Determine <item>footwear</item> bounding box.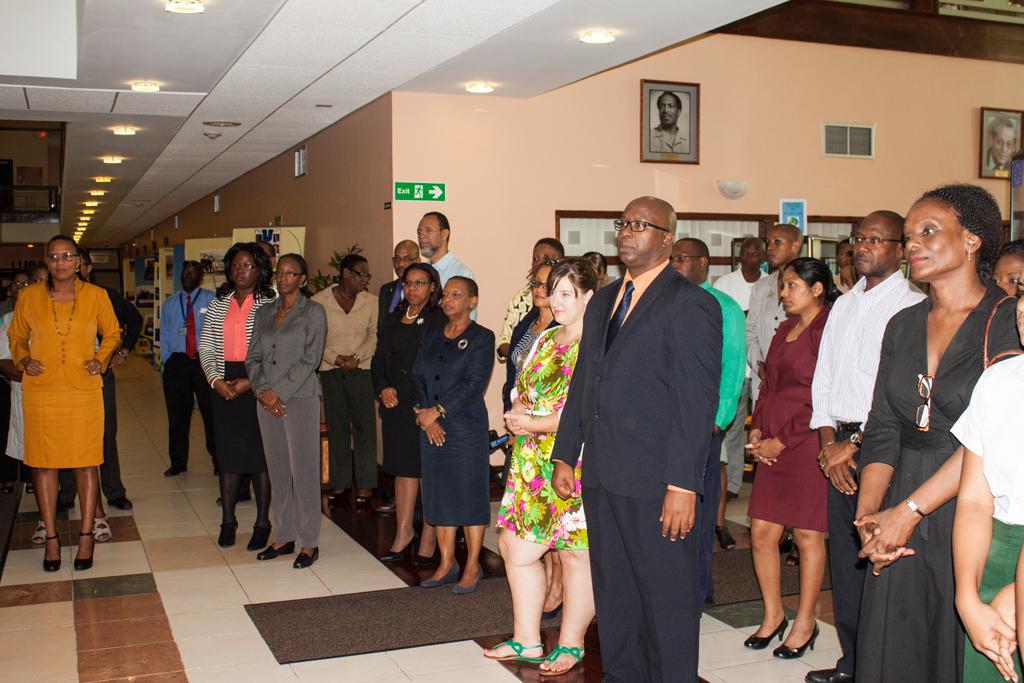
Determined: (806,657,852,682).
